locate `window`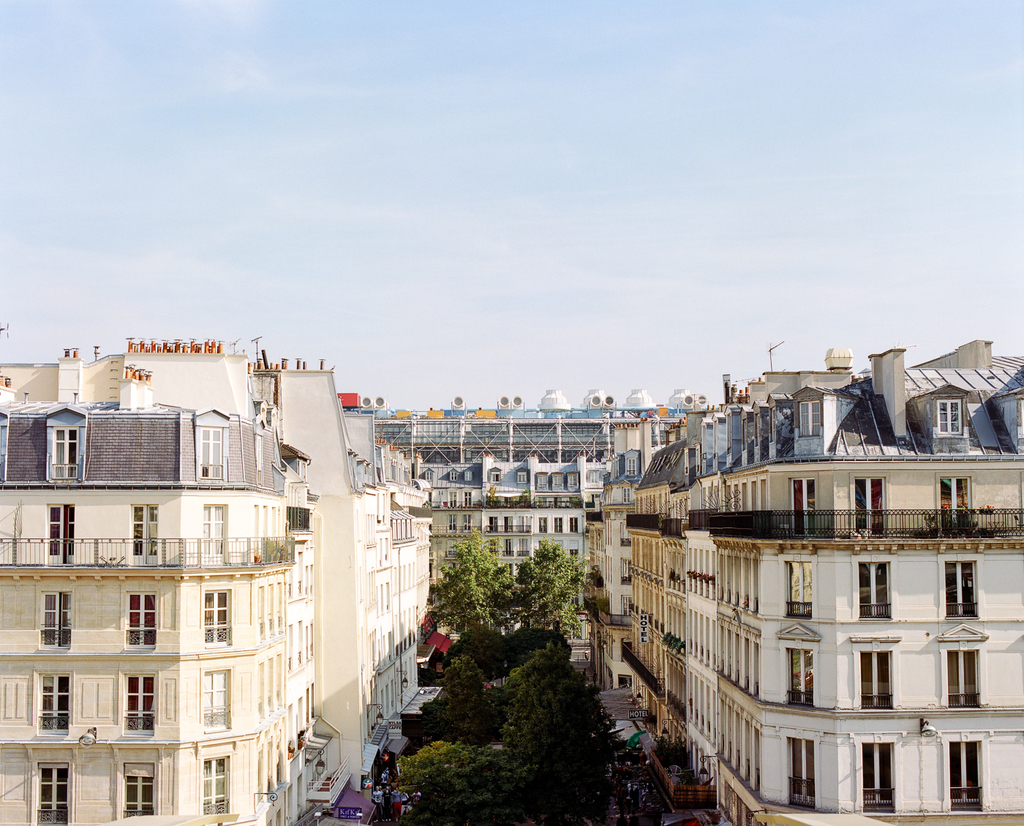
{"left": 855, "top": 475, "right": 890, "bottom": 536}
